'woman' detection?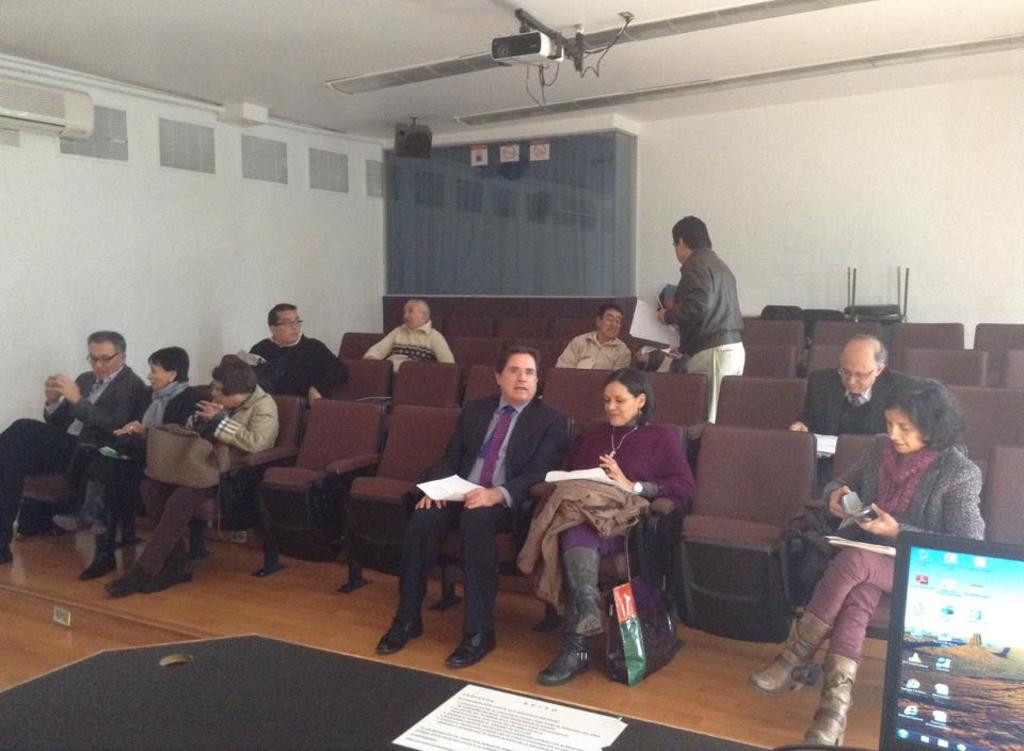
517, 366, 694, 685
